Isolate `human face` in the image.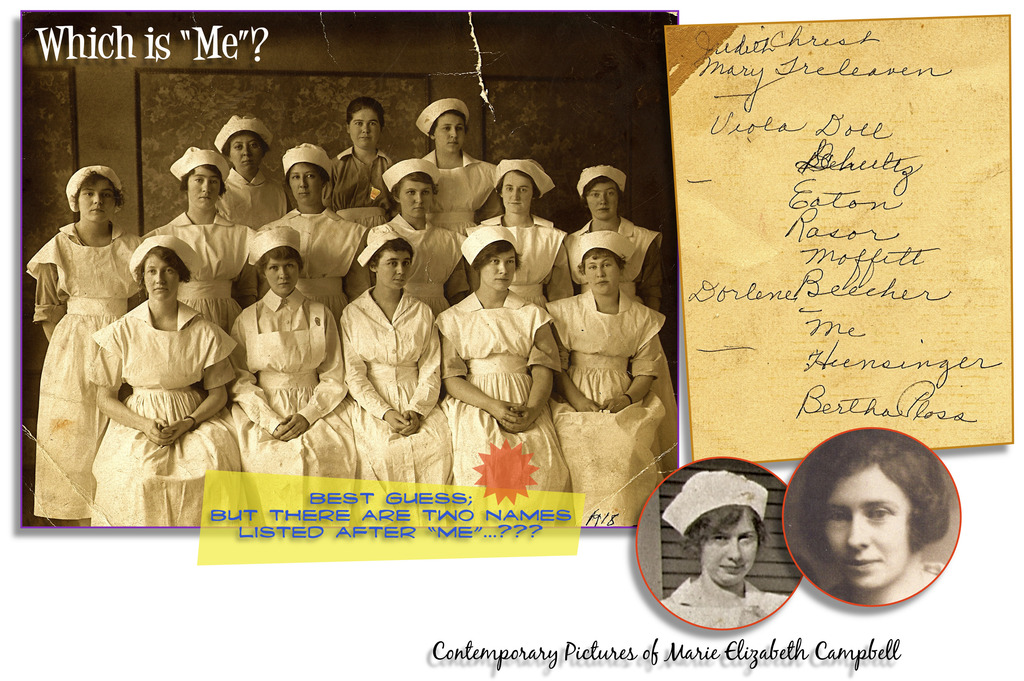
Isolated region: [x1=504, y1=177, x2=537, y2=218].
